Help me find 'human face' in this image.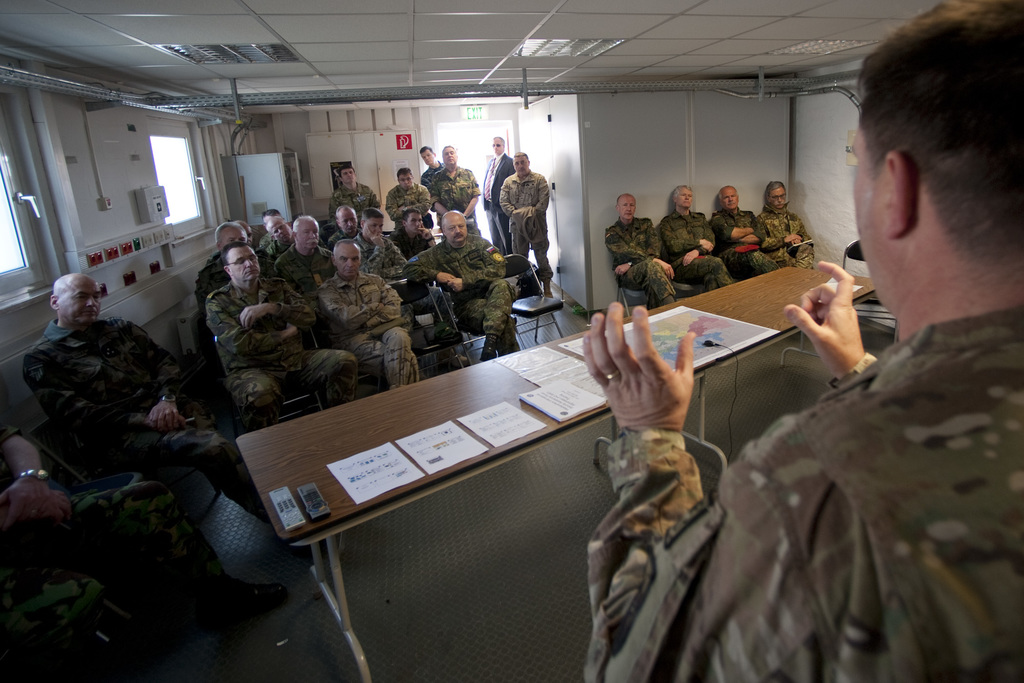
Found it: (left=340, top=214, right=357, bottom=231).
